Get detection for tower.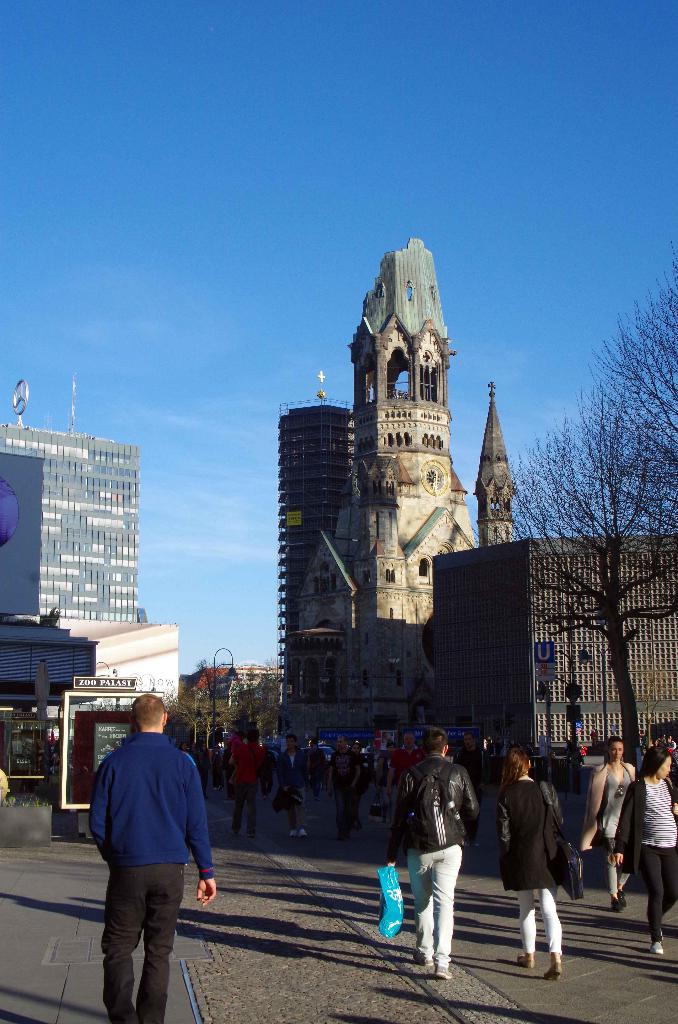
Detection: rect(356, 239, 476, 623).
